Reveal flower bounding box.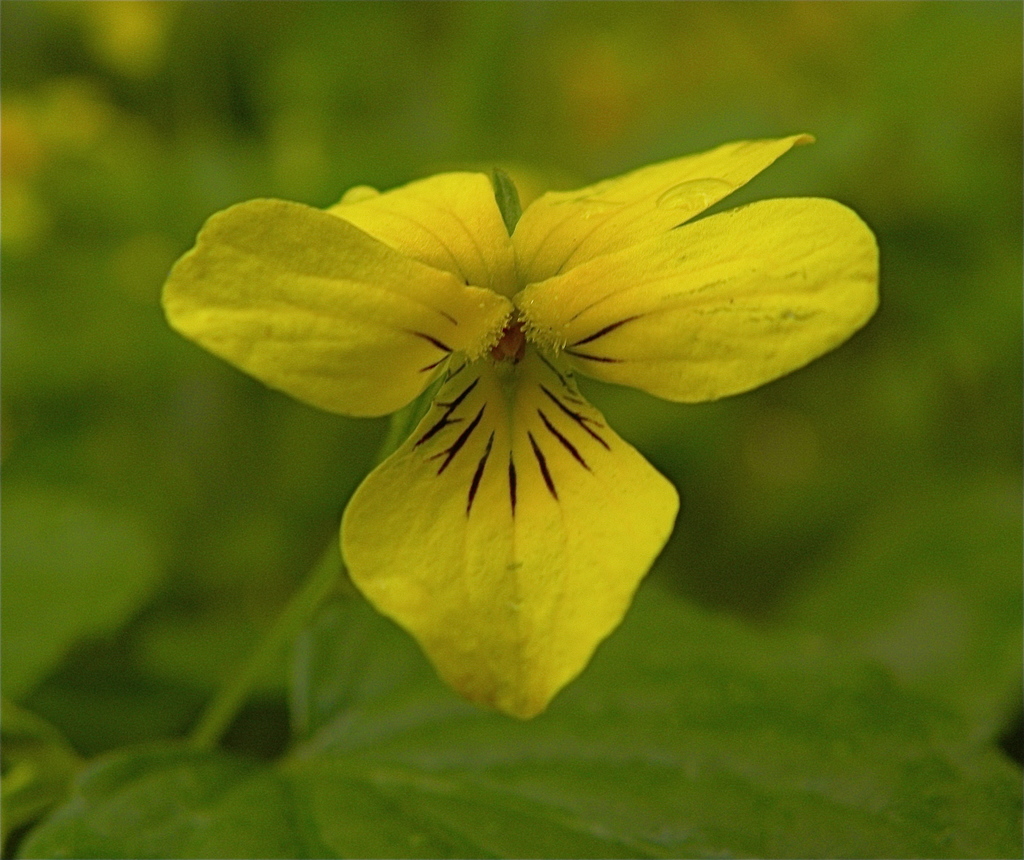
Revealed: [184,121,860,704].
